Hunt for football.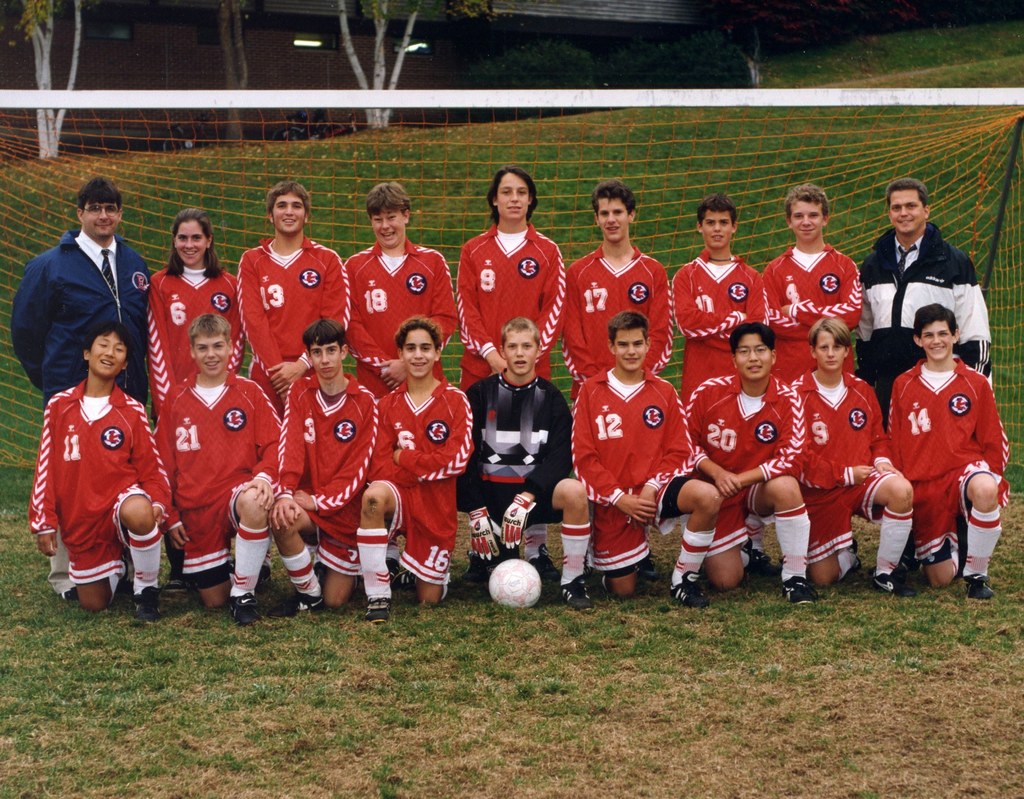
Hunted down at bbox=[486, 556, 540, 609].
